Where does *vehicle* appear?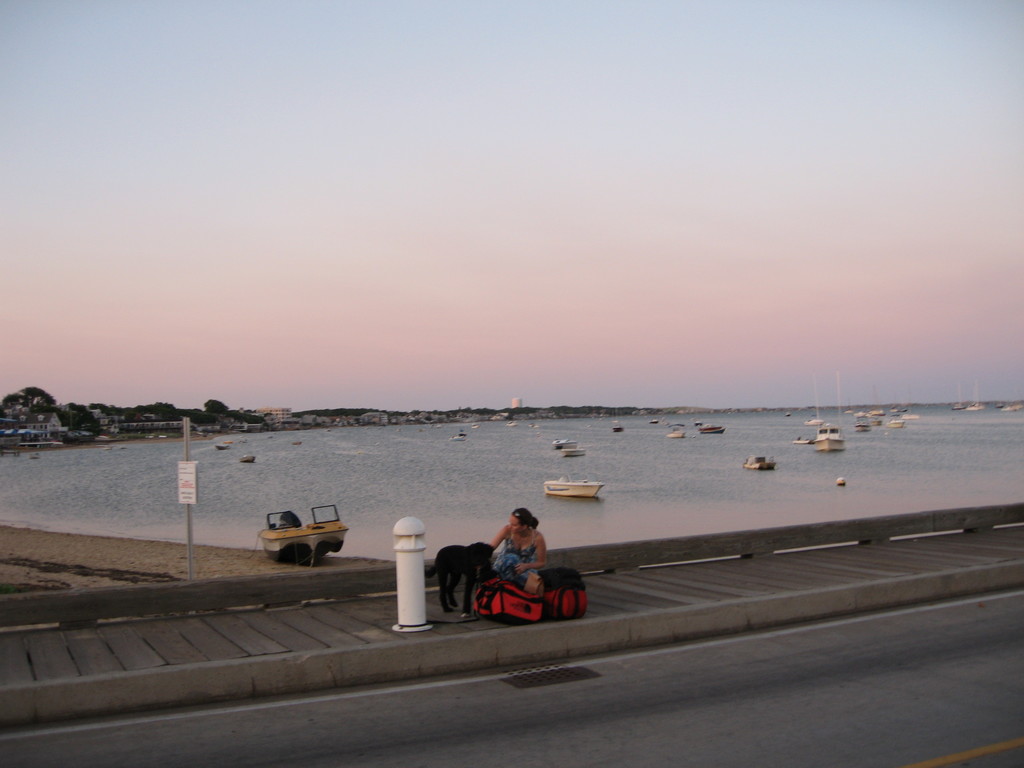
Appears at detection(745, 452, 775, 468).
